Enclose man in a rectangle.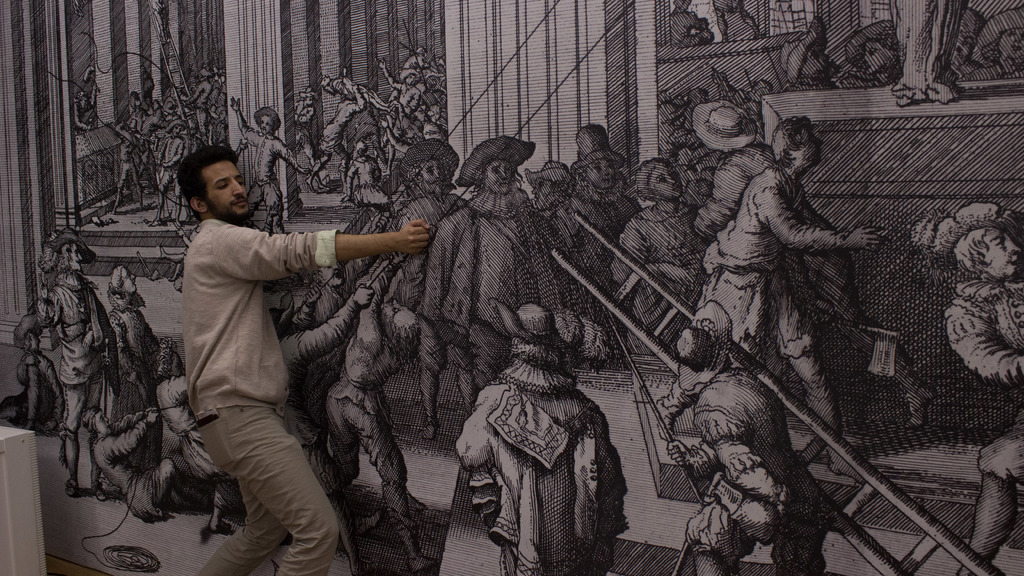
region(454, 293, 634, 575).
